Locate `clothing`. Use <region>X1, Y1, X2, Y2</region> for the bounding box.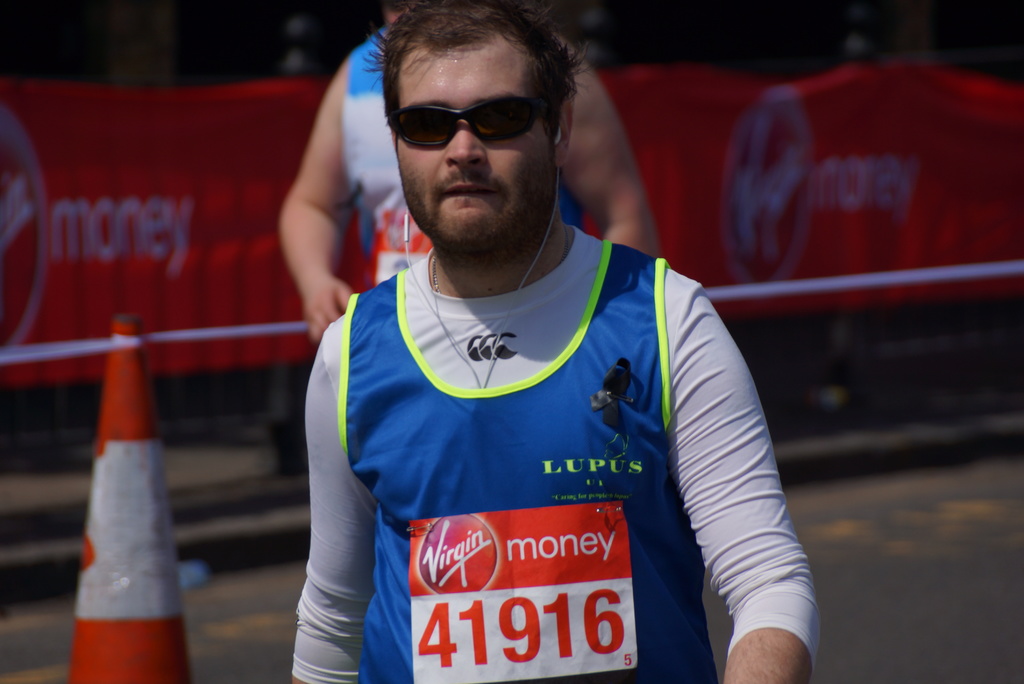
<region>348, 25, 586, 267</region>.
